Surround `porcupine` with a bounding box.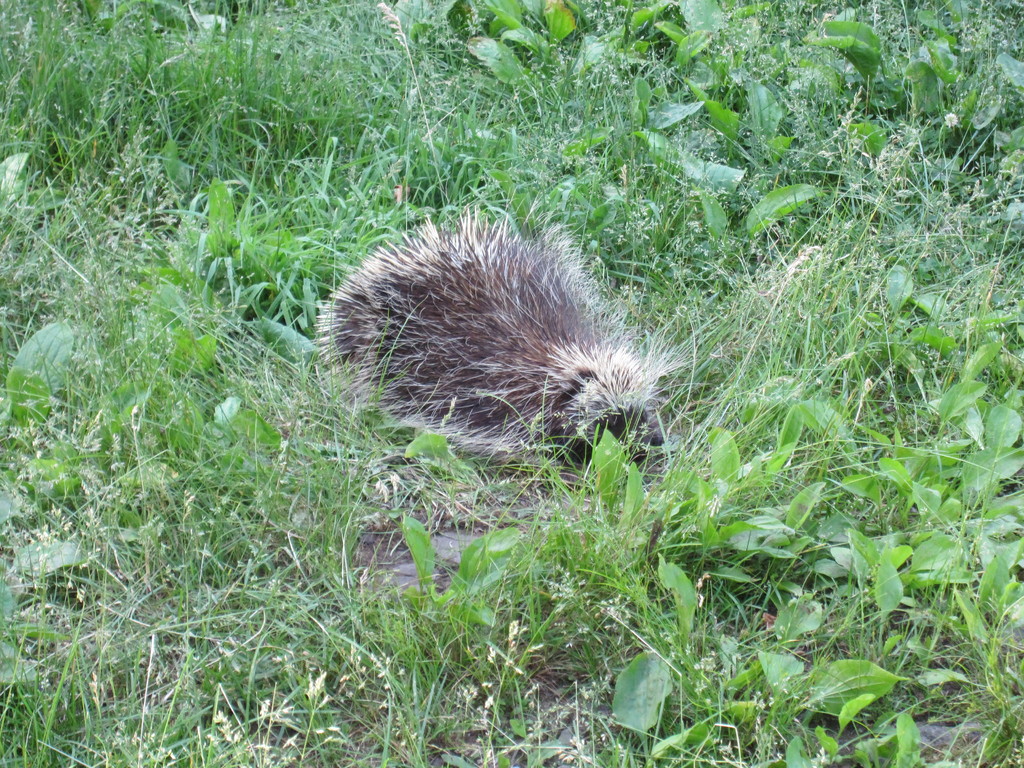
(308, 211, 675, 484).
